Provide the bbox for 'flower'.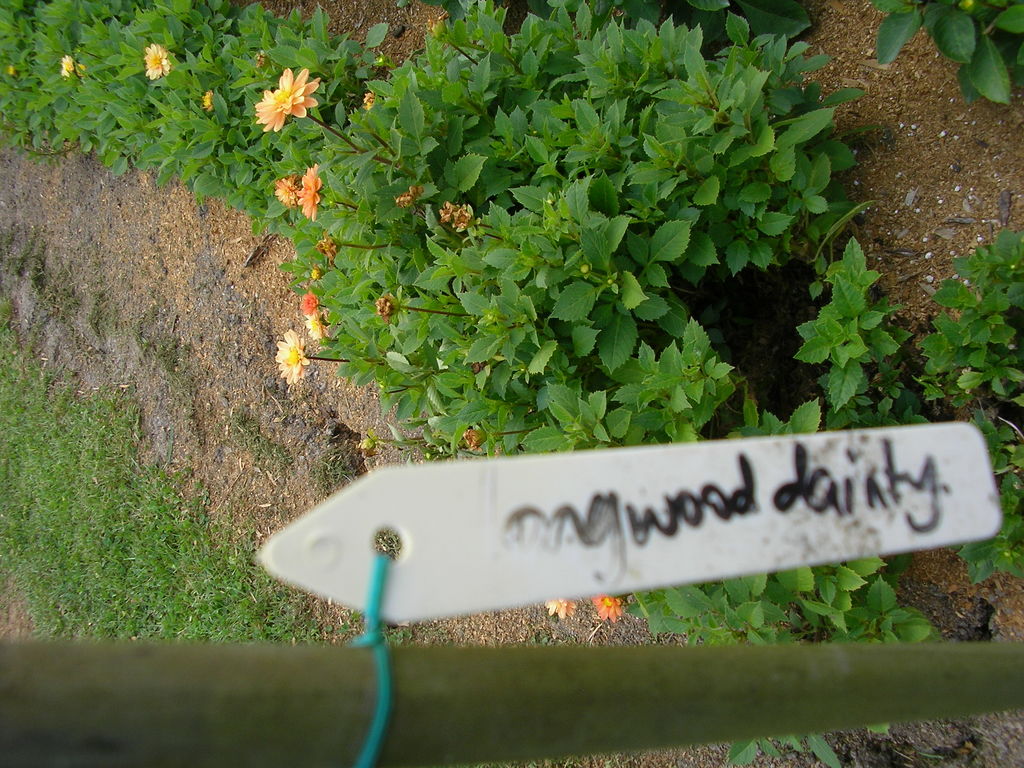
region(273, 330, 318, 385).
